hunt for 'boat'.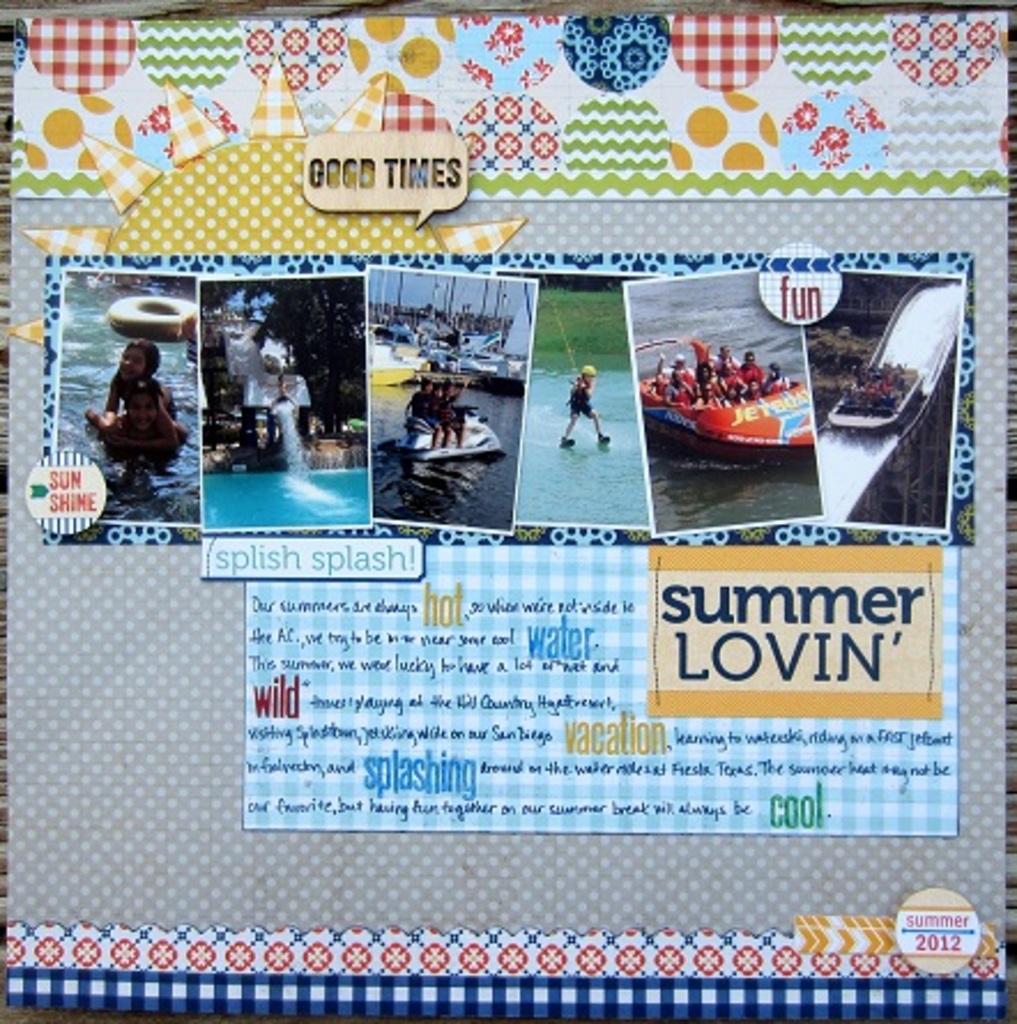
Hunted down at Rect(366, 327, 433, 389).
